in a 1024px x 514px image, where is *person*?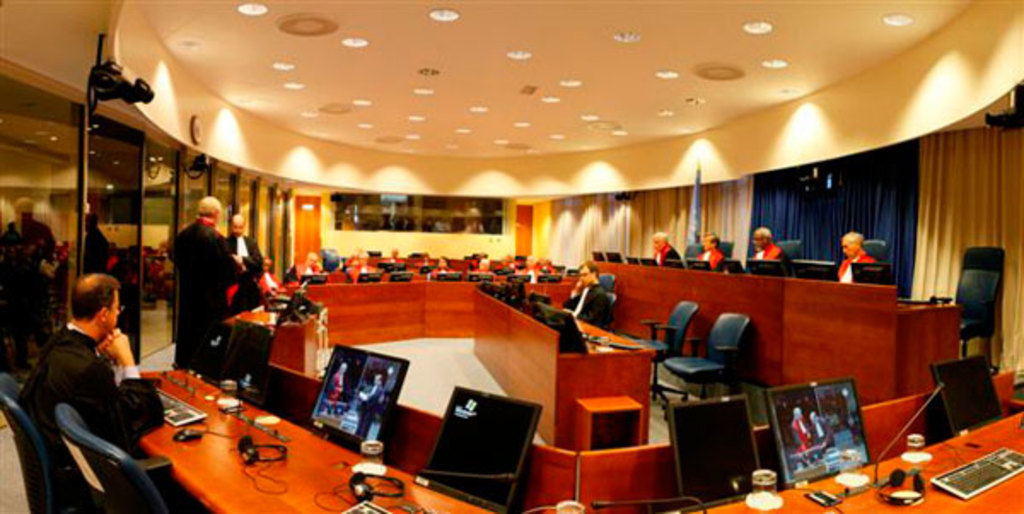
464:258:490:290.
